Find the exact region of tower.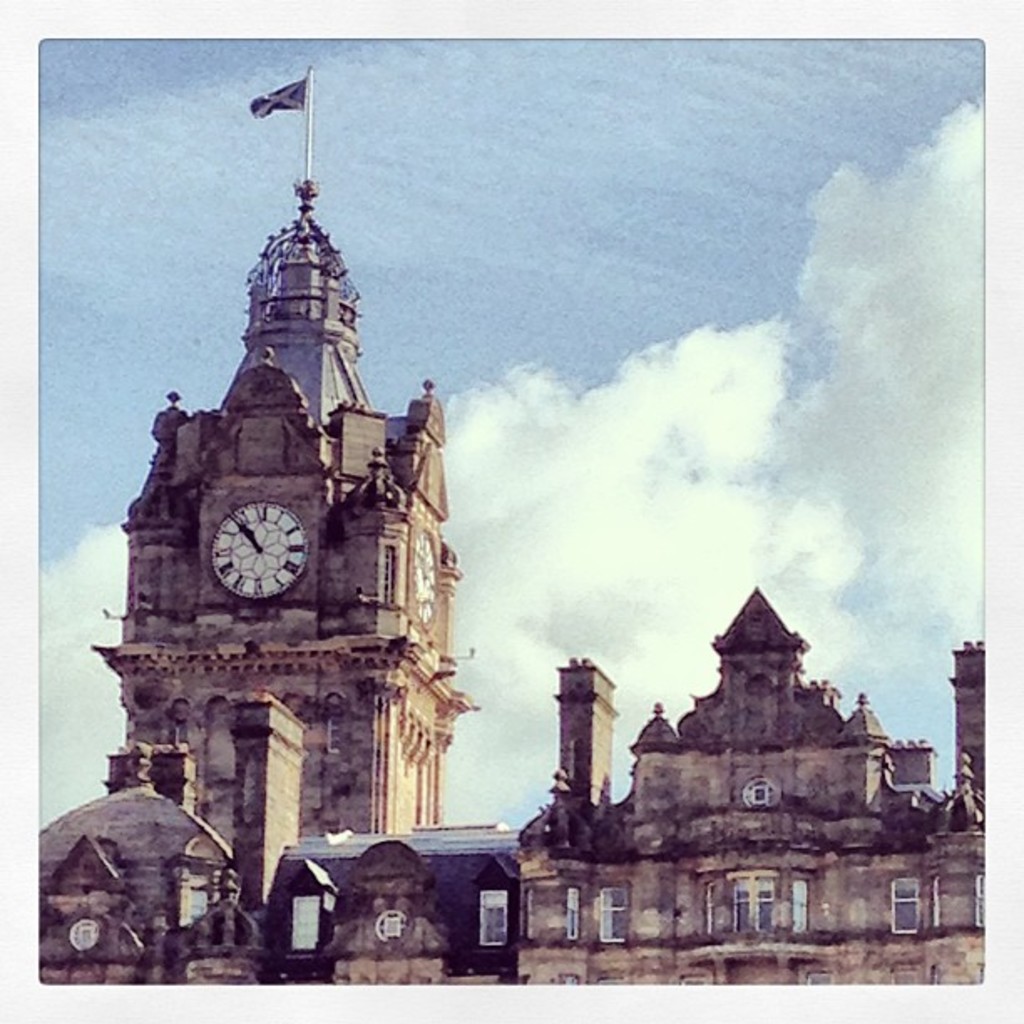
Exact region: bbox=[110, 107, 474, 853].
